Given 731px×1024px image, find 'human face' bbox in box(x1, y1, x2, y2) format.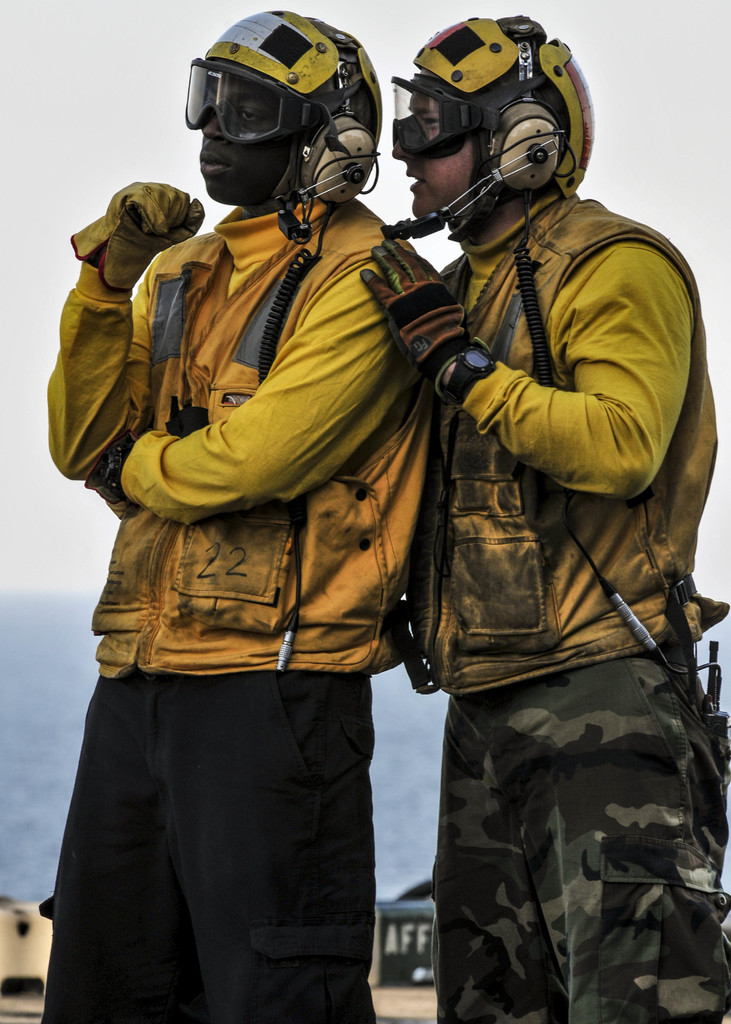
box(406, 80, 479, 218).
